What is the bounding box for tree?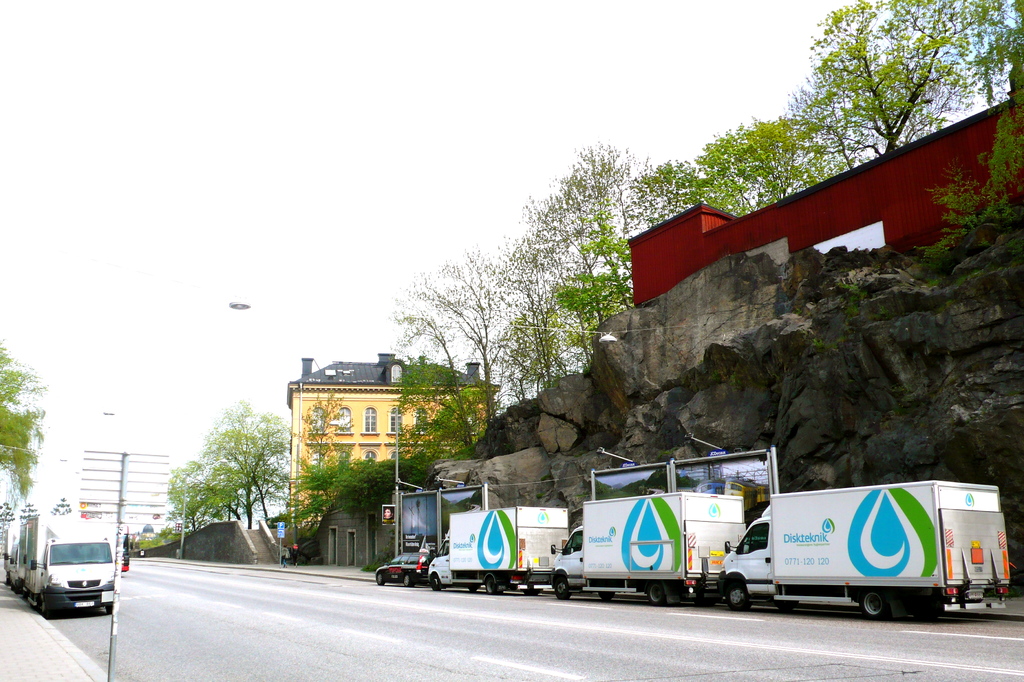
<box>809,0,1008,158</box>.
